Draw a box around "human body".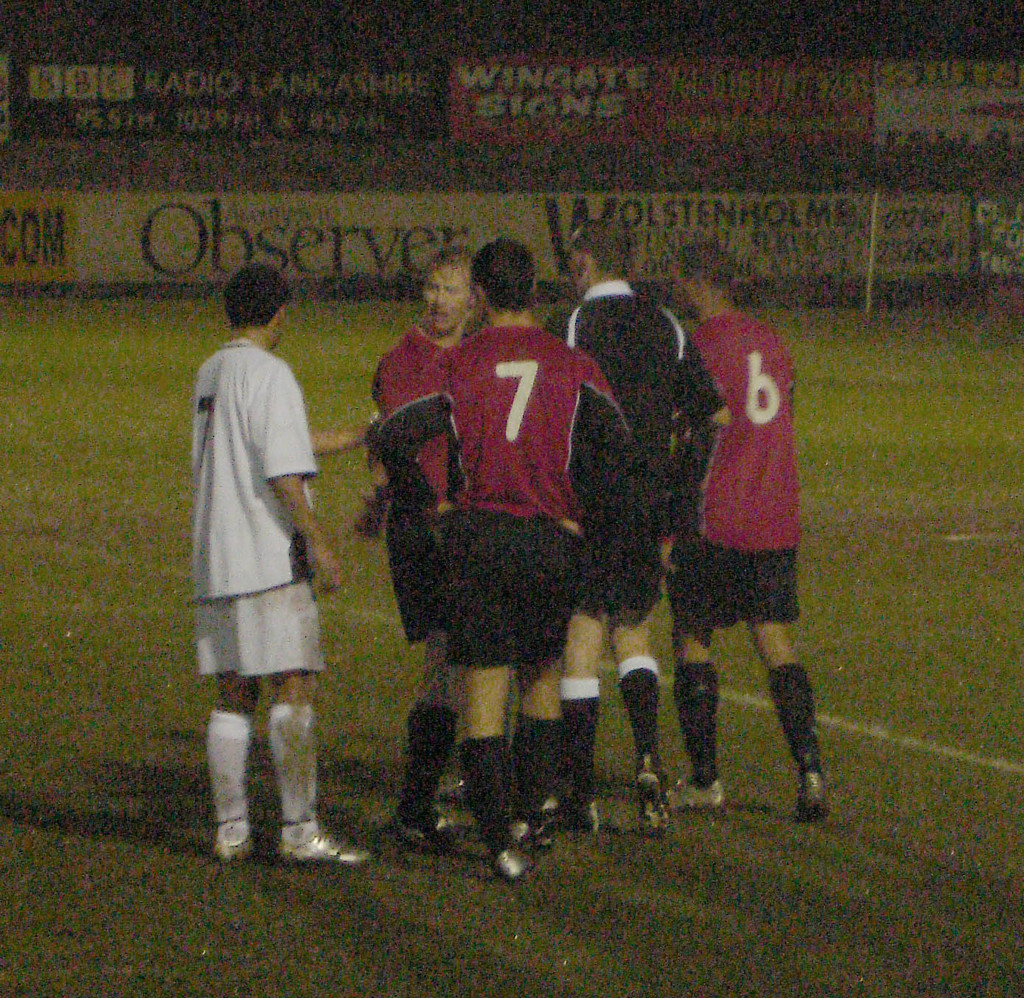
x1=188, y1=284, x2=337, y2=867.
